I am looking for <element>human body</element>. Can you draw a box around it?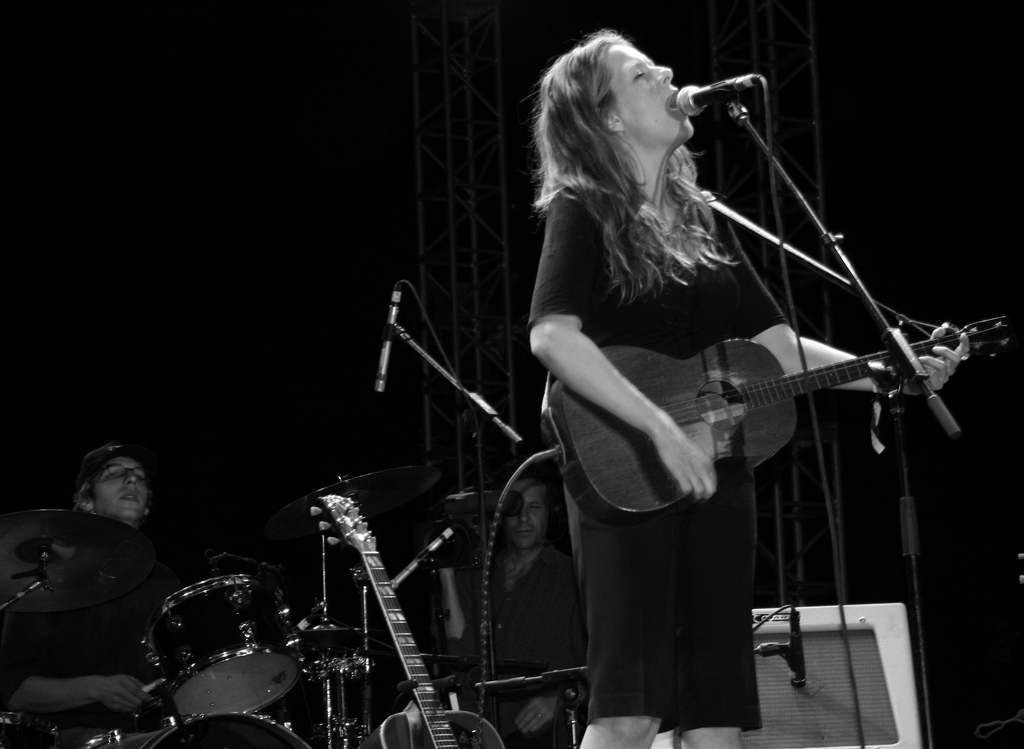
Sure, the bounding box is l=0, t=503, r=173, b=721.
